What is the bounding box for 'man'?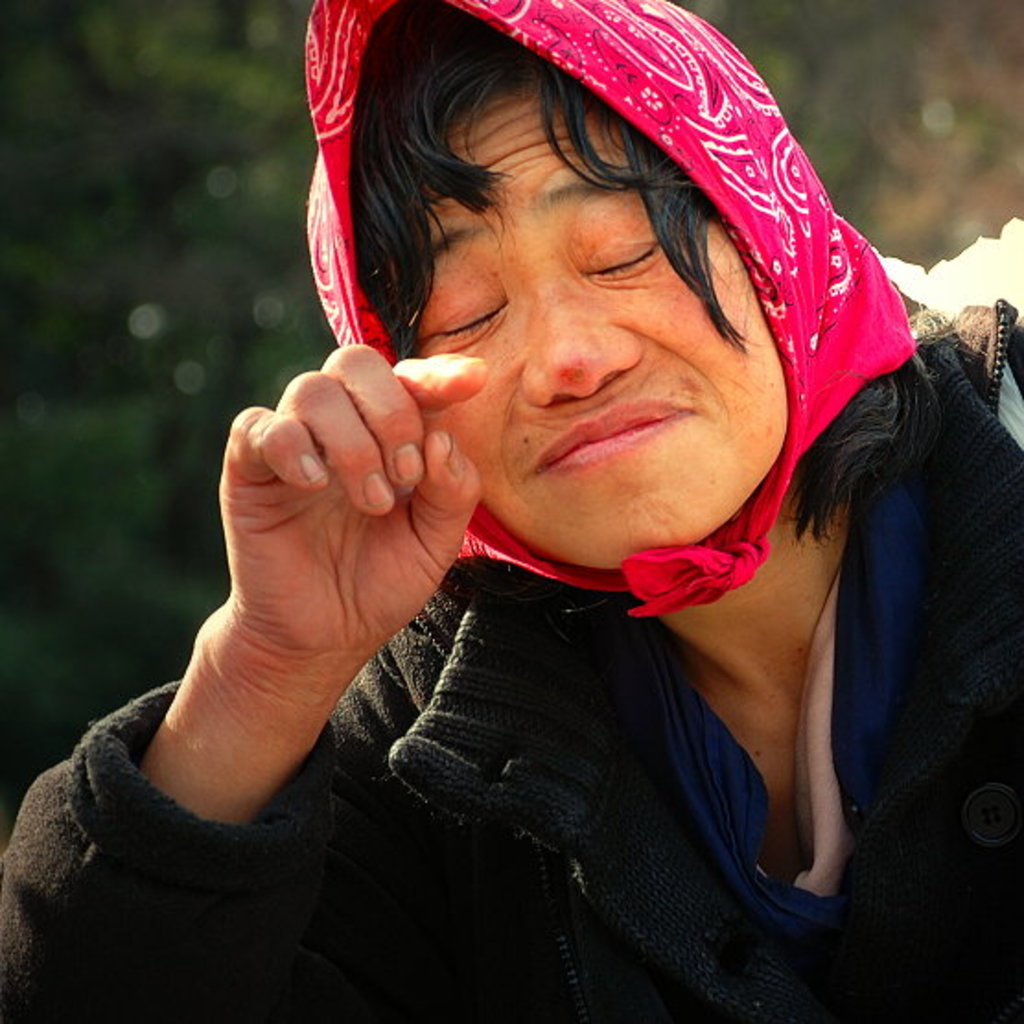
Rect(55, 11, 1023, 1000).
